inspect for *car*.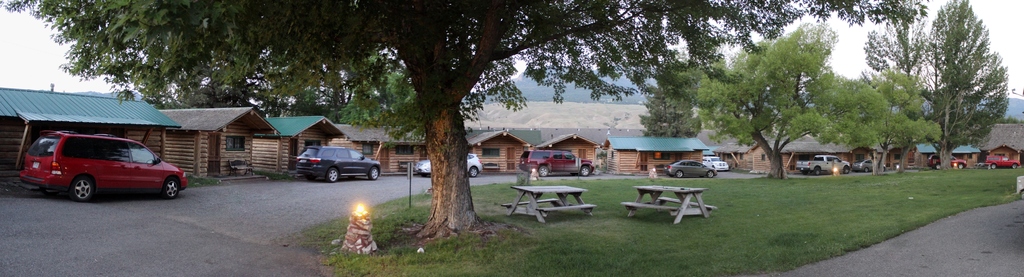
Inspection: detection(294, 147, 388, 180).
